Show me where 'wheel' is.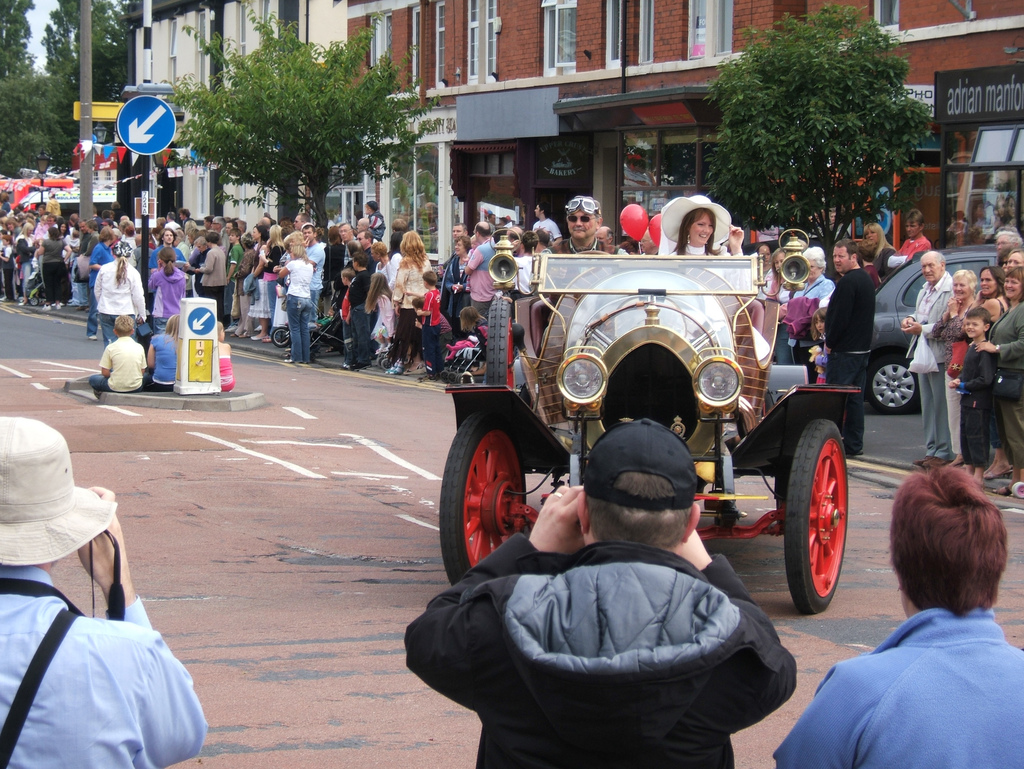
'wheel' is at select_region(866, 355, 919, 411).
